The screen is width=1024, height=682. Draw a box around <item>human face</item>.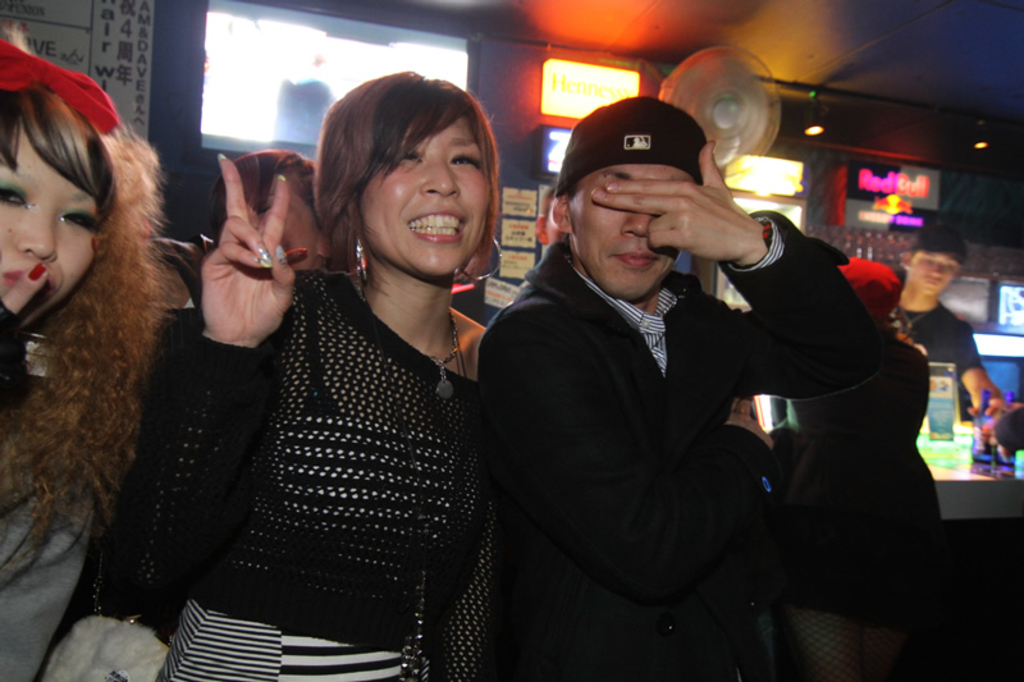
242, 169, 332, 266.
